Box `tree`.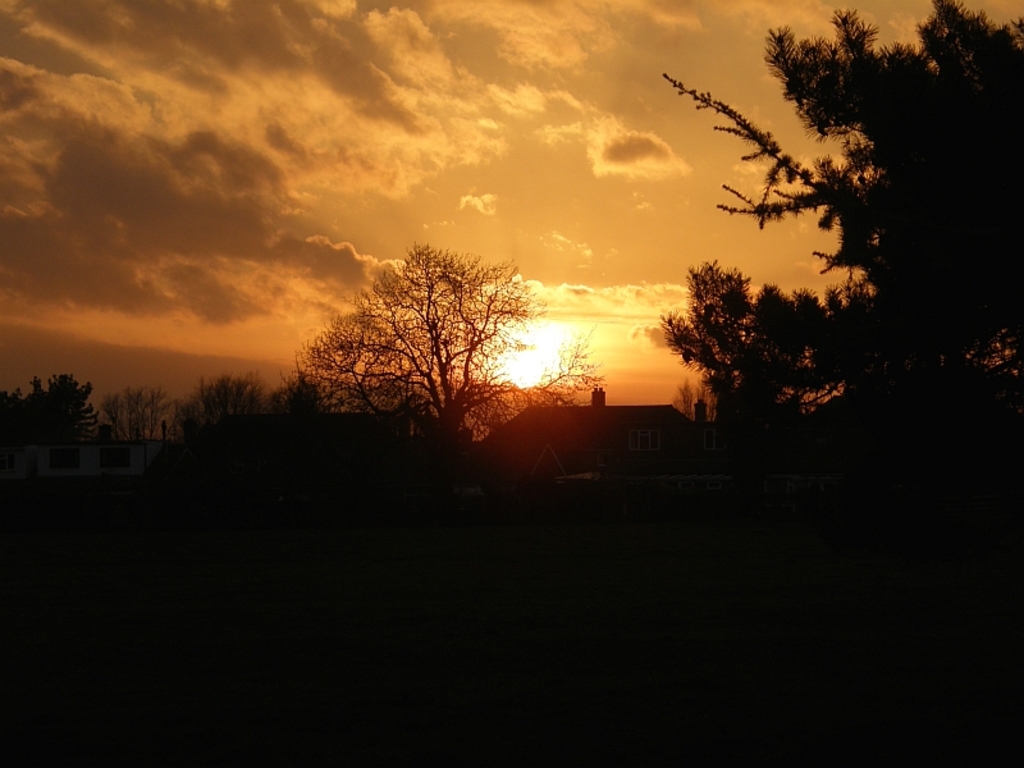
box(177, 372, 266, 448).
